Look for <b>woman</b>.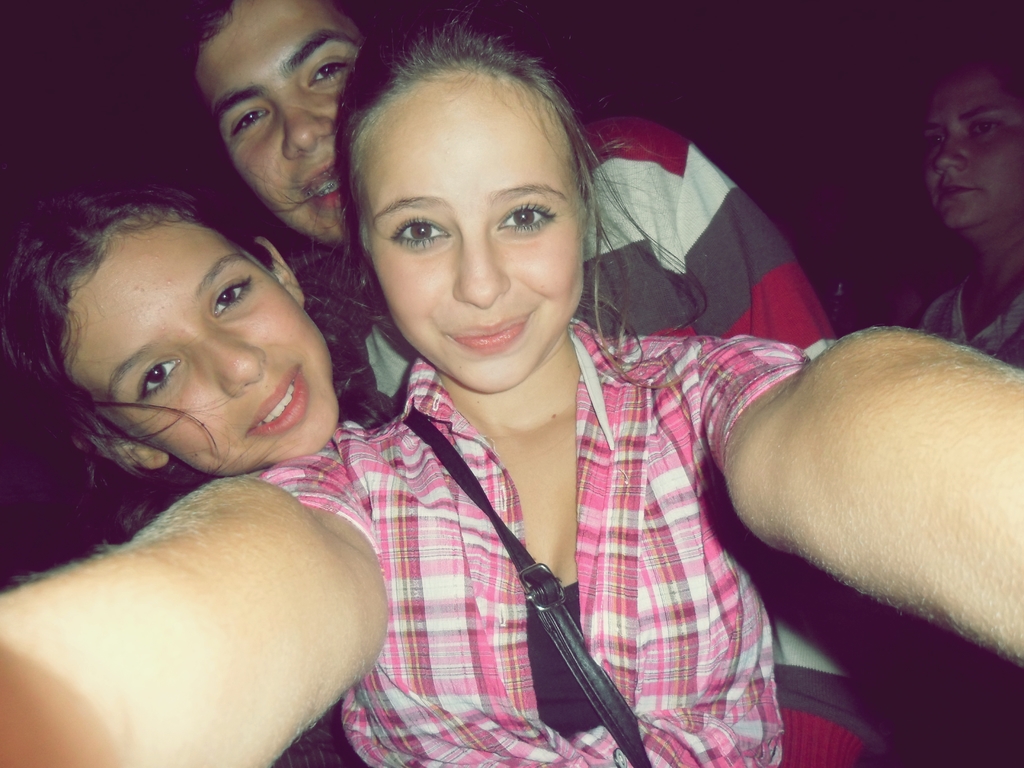
Found: 0, 0, 1023, 767.
